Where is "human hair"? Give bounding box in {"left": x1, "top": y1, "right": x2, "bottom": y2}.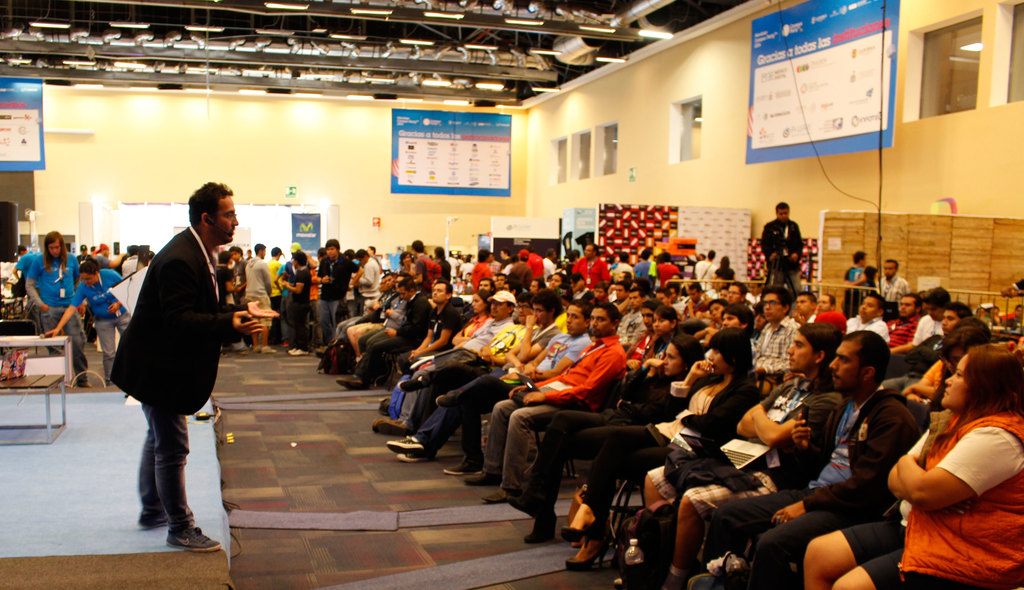
{"left": 477, "top": 276, "right": 495, "bottom": 294}.
